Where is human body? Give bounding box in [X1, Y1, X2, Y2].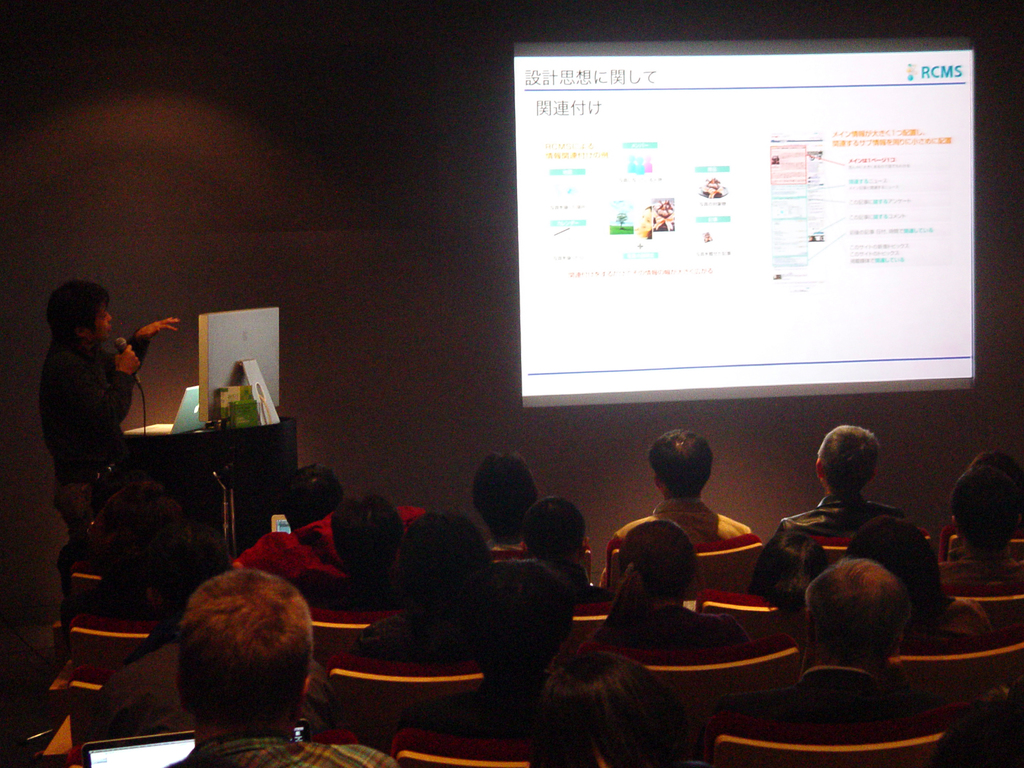
[518, 490, 588, 556].
